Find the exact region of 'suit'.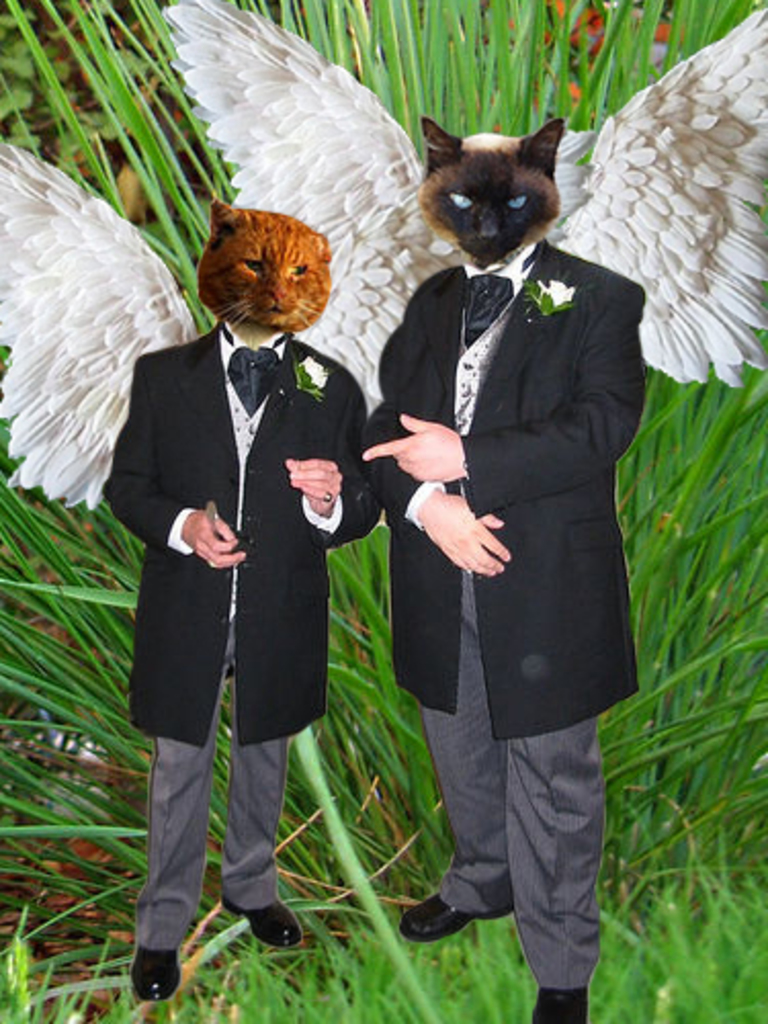
Exact region: [102,319,379,958].
